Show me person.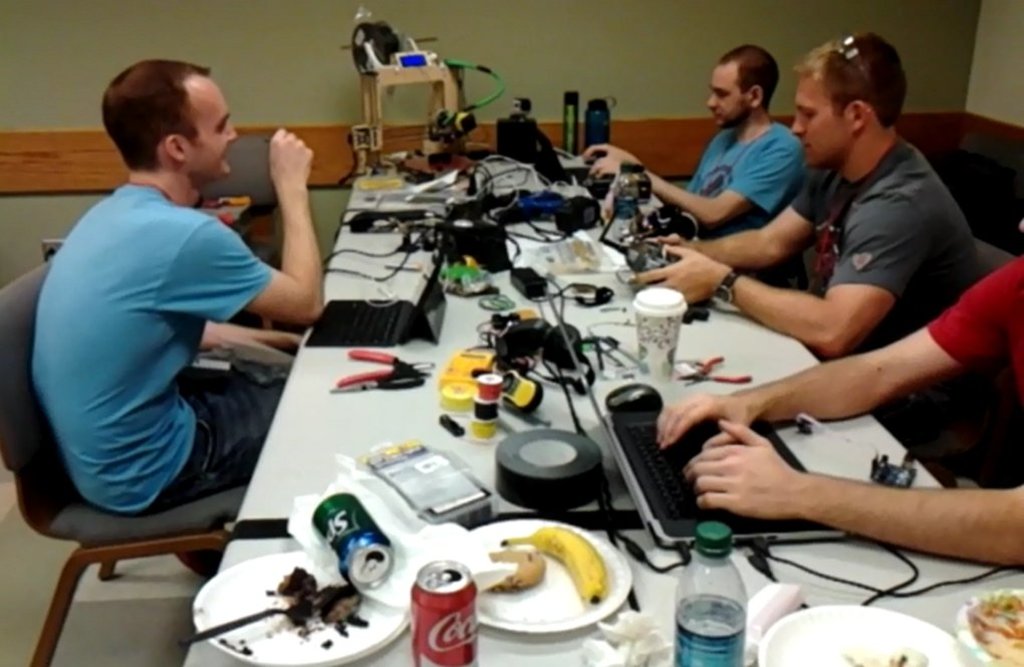
person is here: {"x1": 621, "y1": 25, "x2": 982, "y2": 490}.
